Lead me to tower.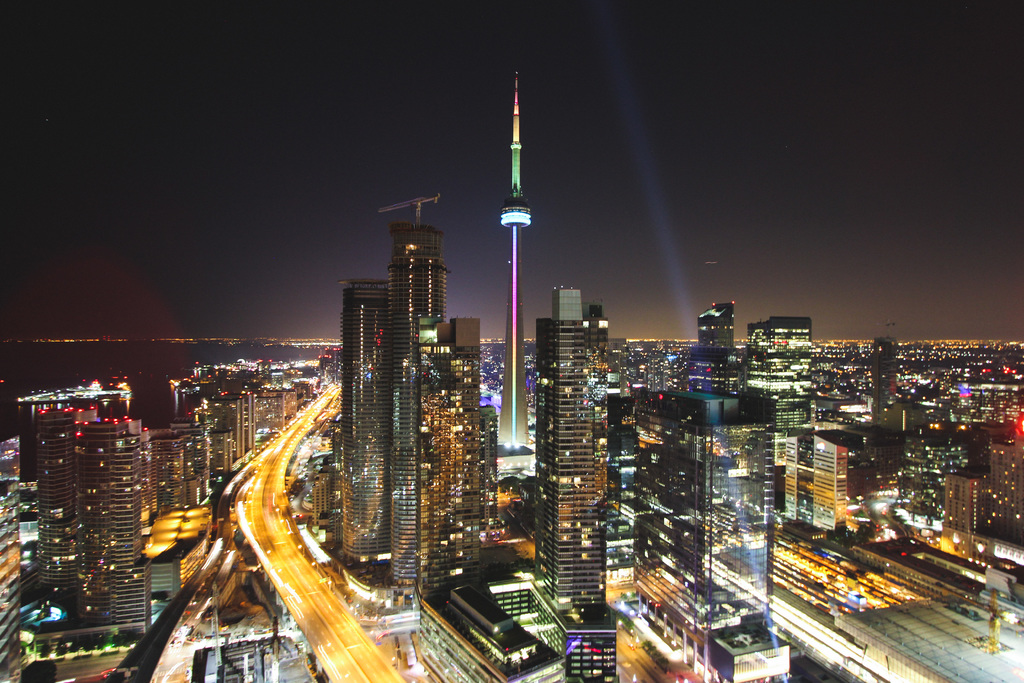
Lead to 608, 372, 655, 570.
